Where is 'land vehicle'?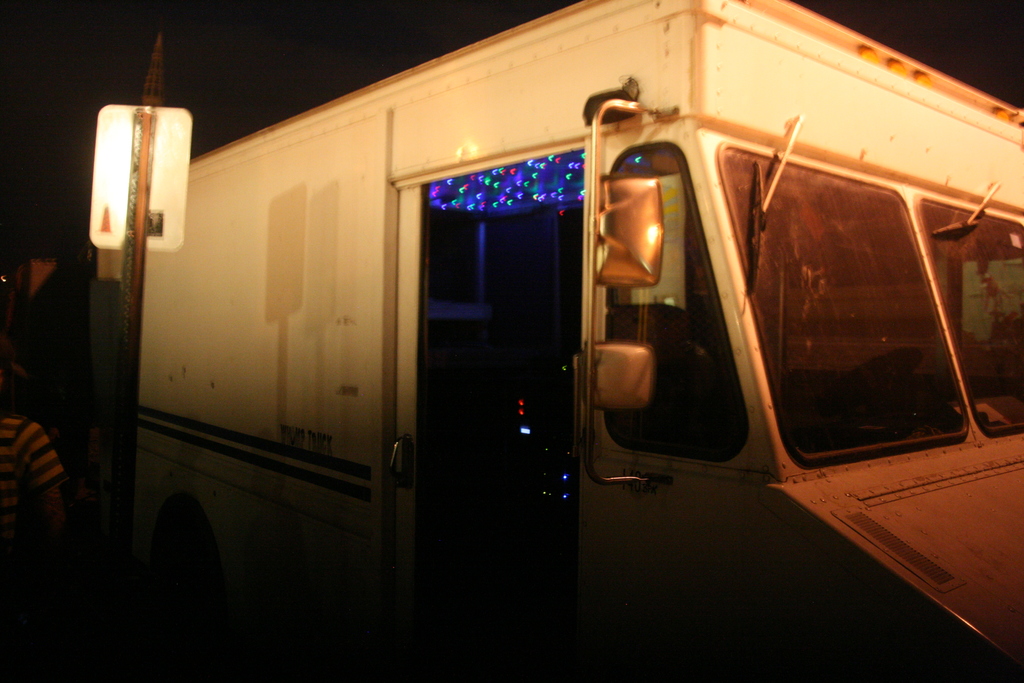
[left=97, top=15, right=1023, bottom=663].
